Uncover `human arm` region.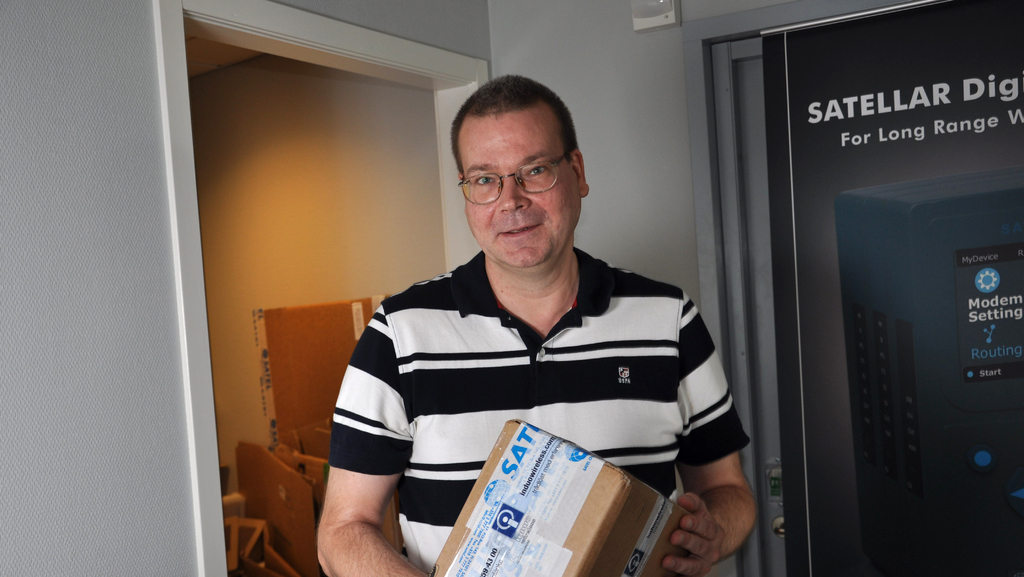
Uncovered: locate(307, 408, 408, 576).
